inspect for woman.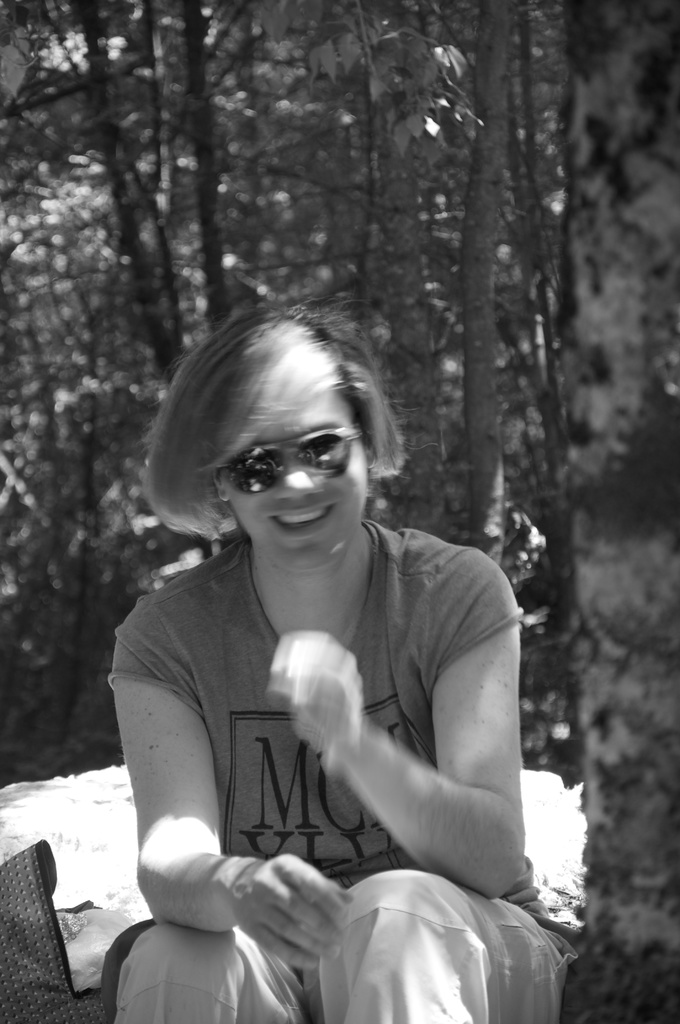
Inspection: (100,293,567,1023).
